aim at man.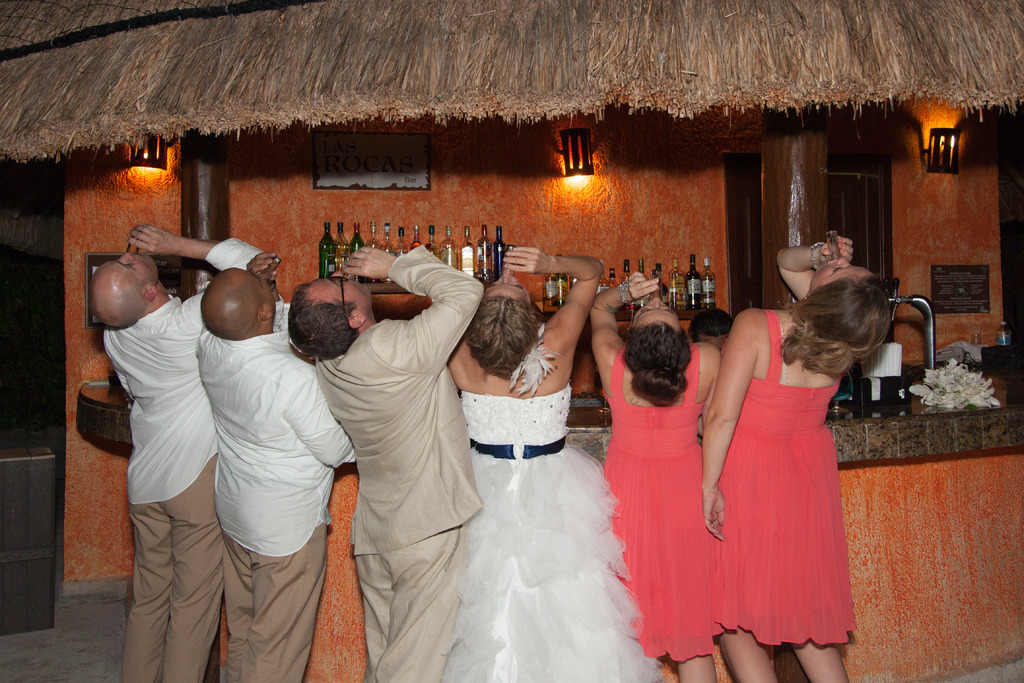
Aimed at [190, 249, 362, 682].
